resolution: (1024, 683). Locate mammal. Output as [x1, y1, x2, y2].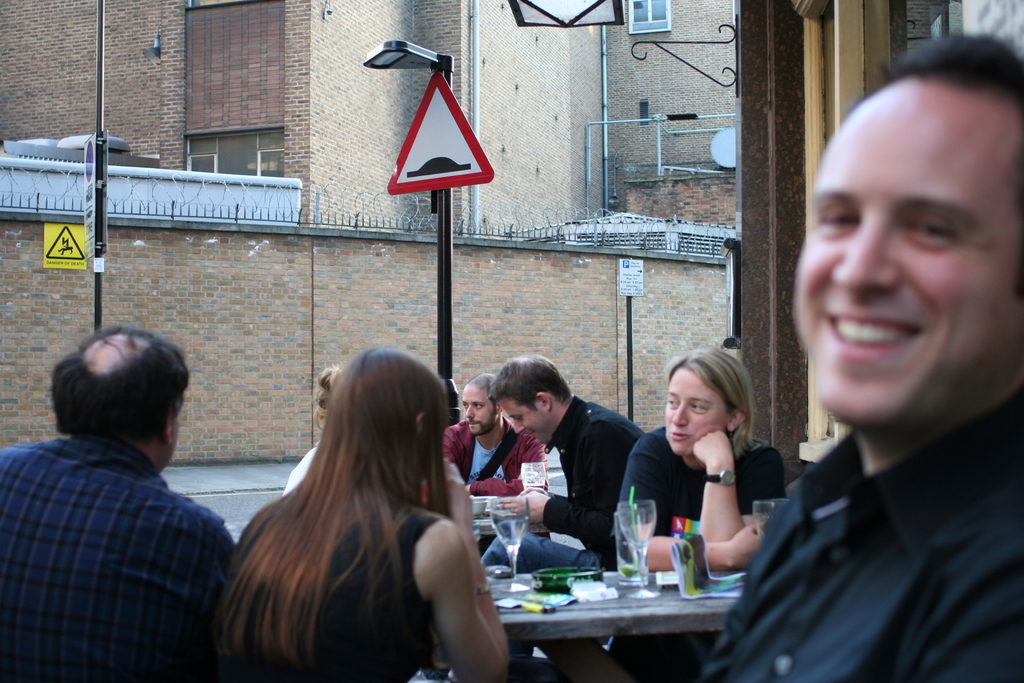
[0, 326, 239, 682].
